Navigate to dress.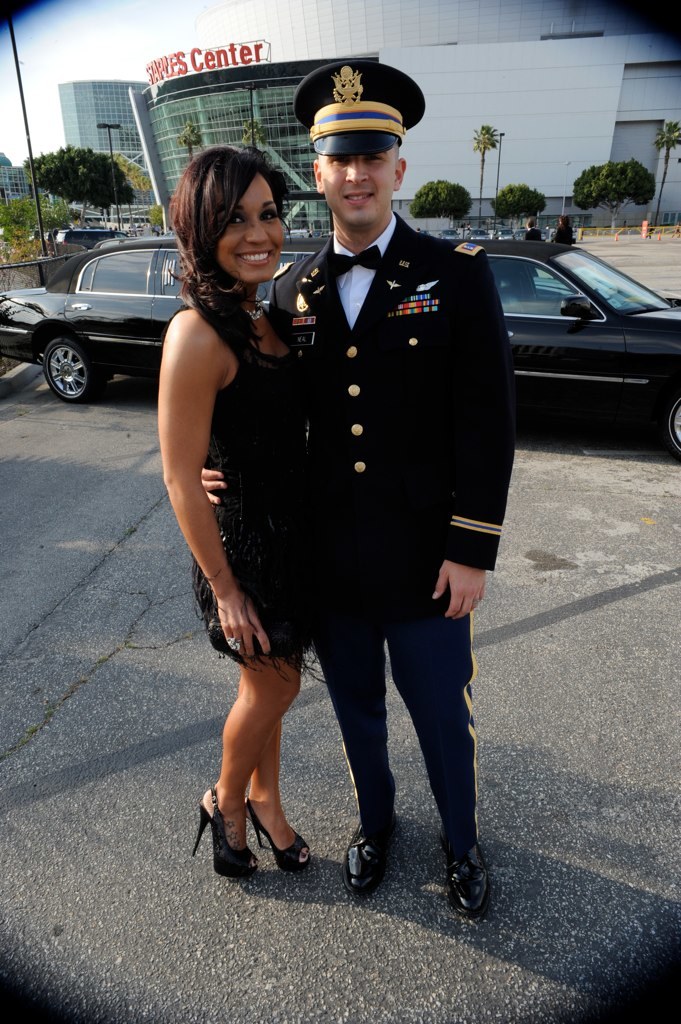
Navigation target: x1=187, y1=313, x2=329, y2=660.
